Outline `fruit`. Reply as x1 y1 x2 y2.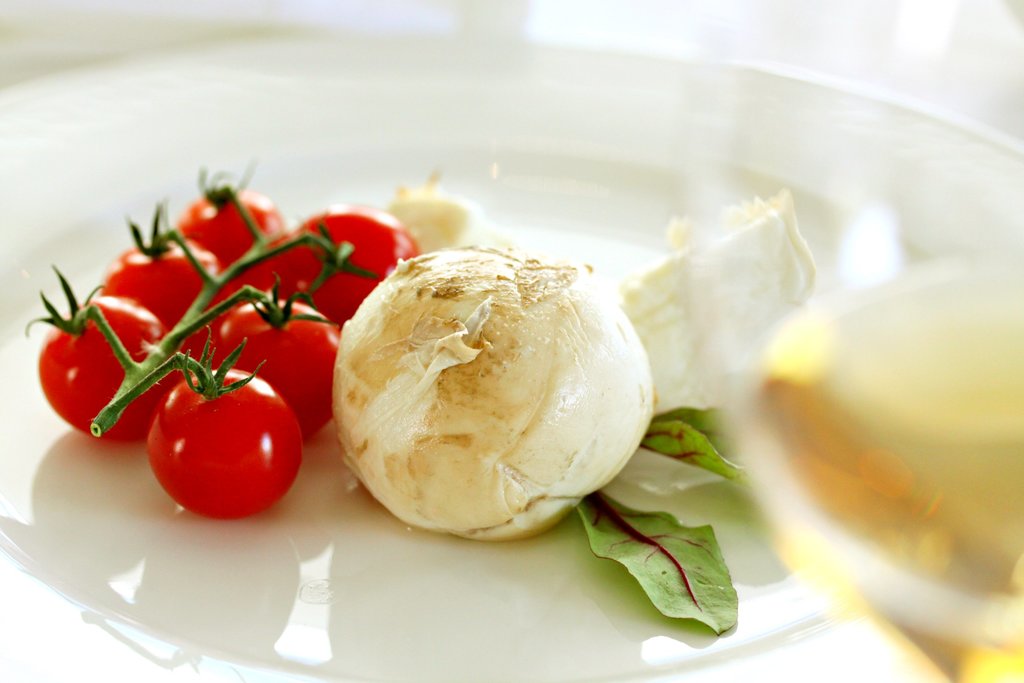
141 330 308 518.
